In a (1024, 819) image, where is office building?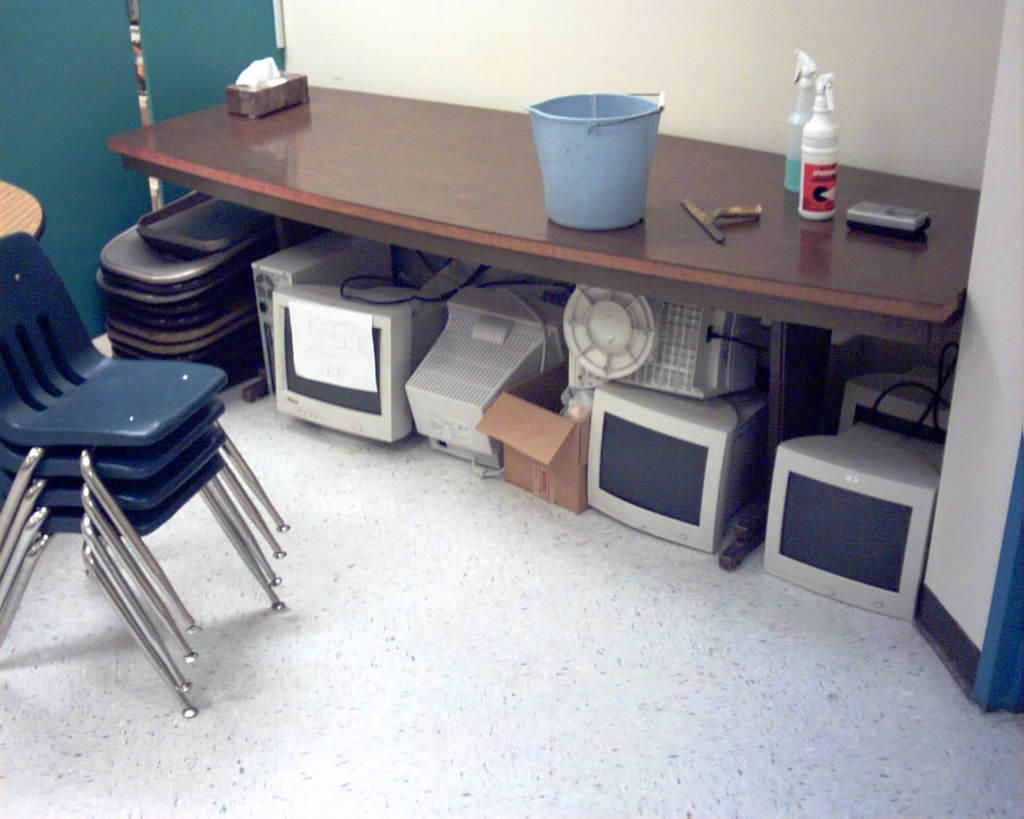
(left=14, top=0, right=999, bottom=791).
